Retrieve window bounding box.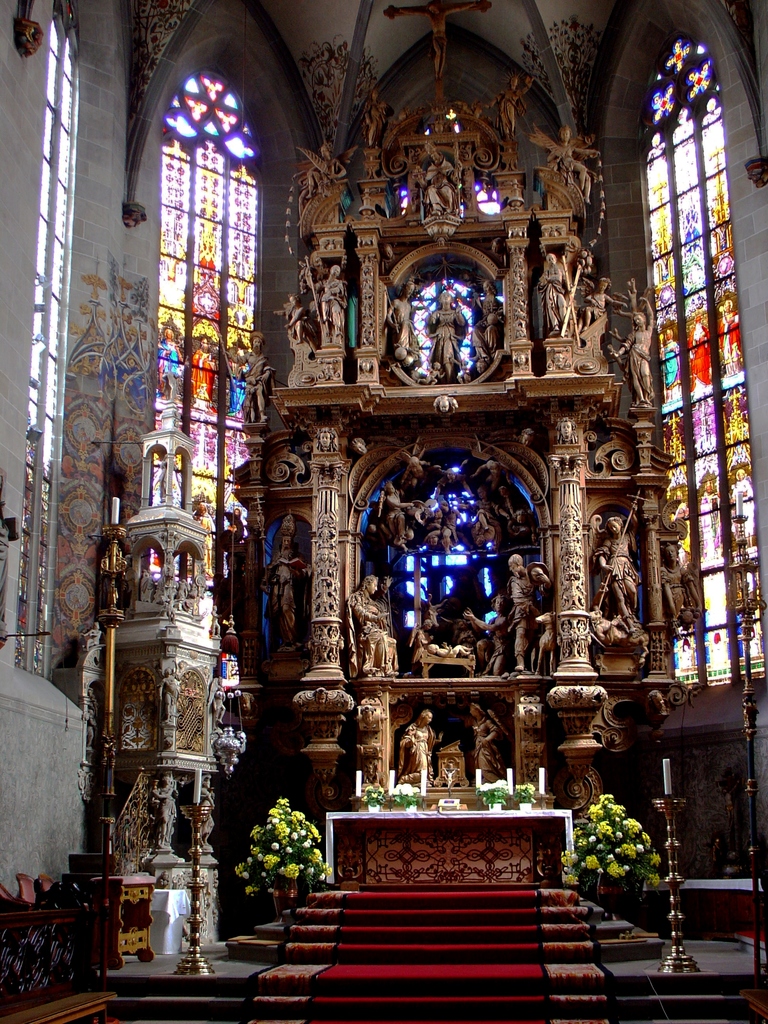
Bounding box: left=642, top=48, right=766, bottom=689.
